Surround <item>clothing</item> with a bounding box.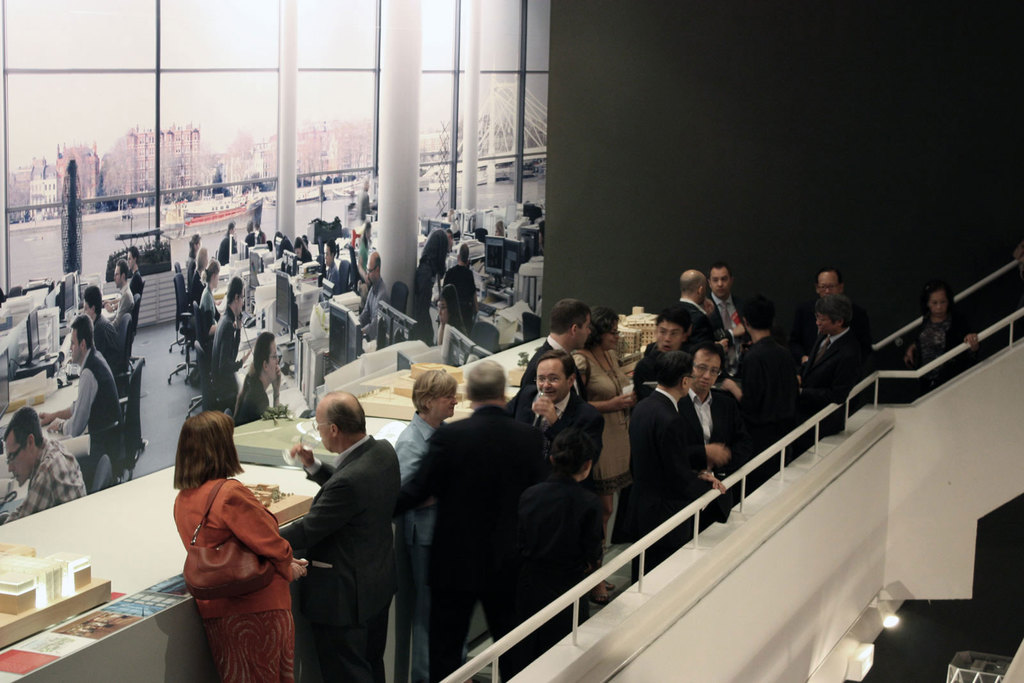
bbox(92, 315, 124, 371).
